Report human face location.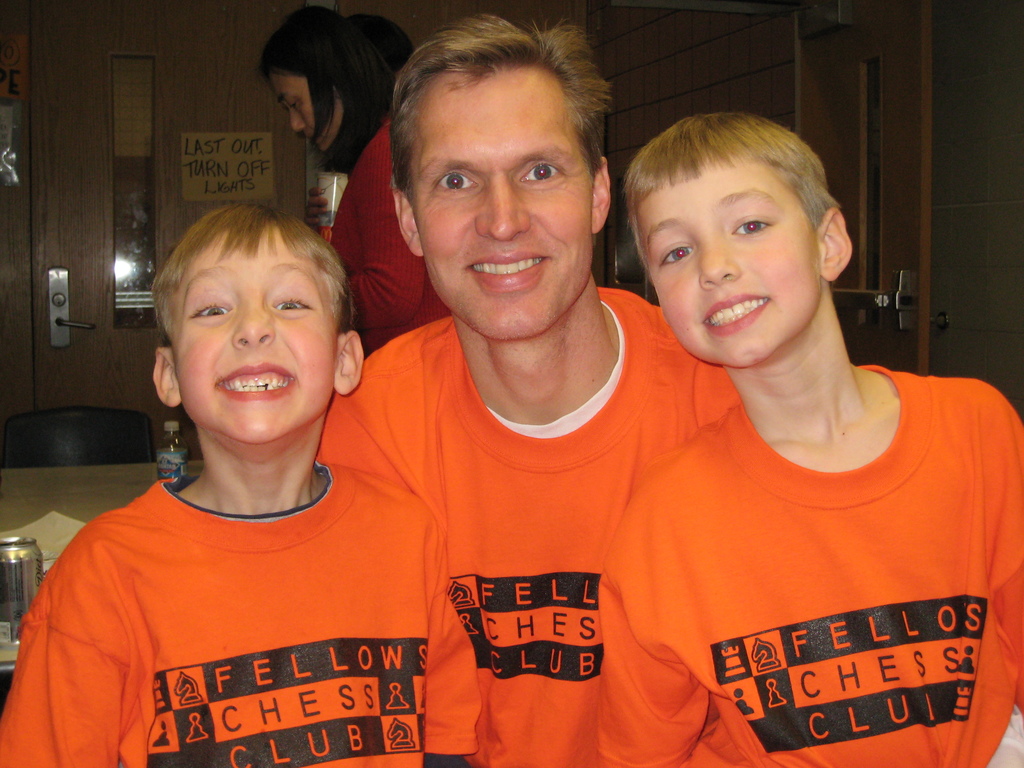
Report: x1=175, y1=227, x2=337, y2=444.
